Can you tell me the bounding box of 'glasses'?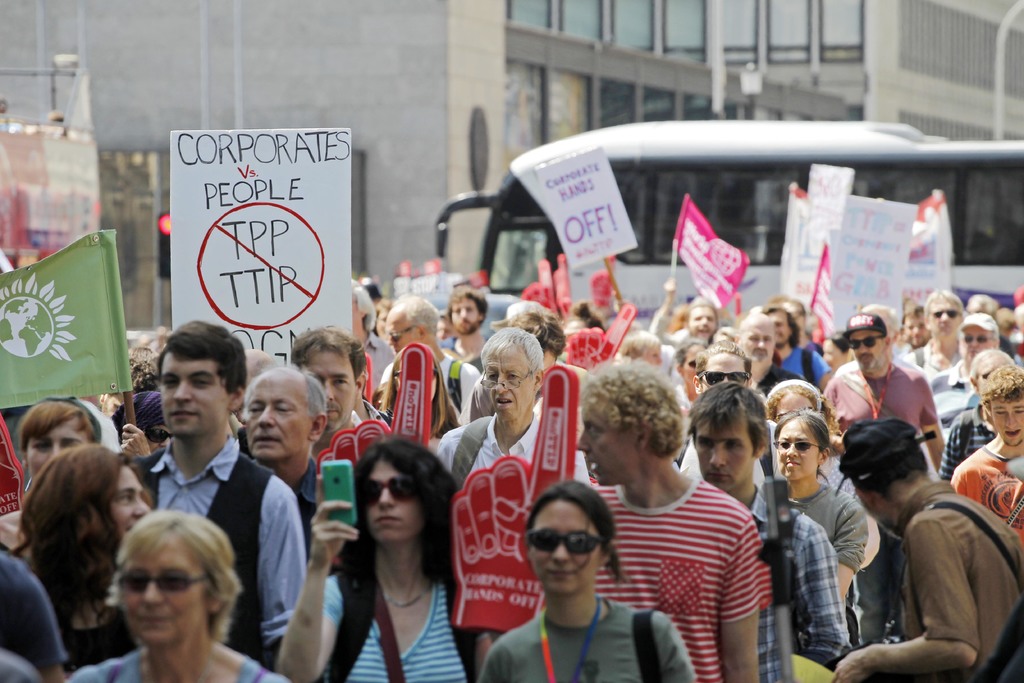
l=357, t=475, r=428, b=509.
